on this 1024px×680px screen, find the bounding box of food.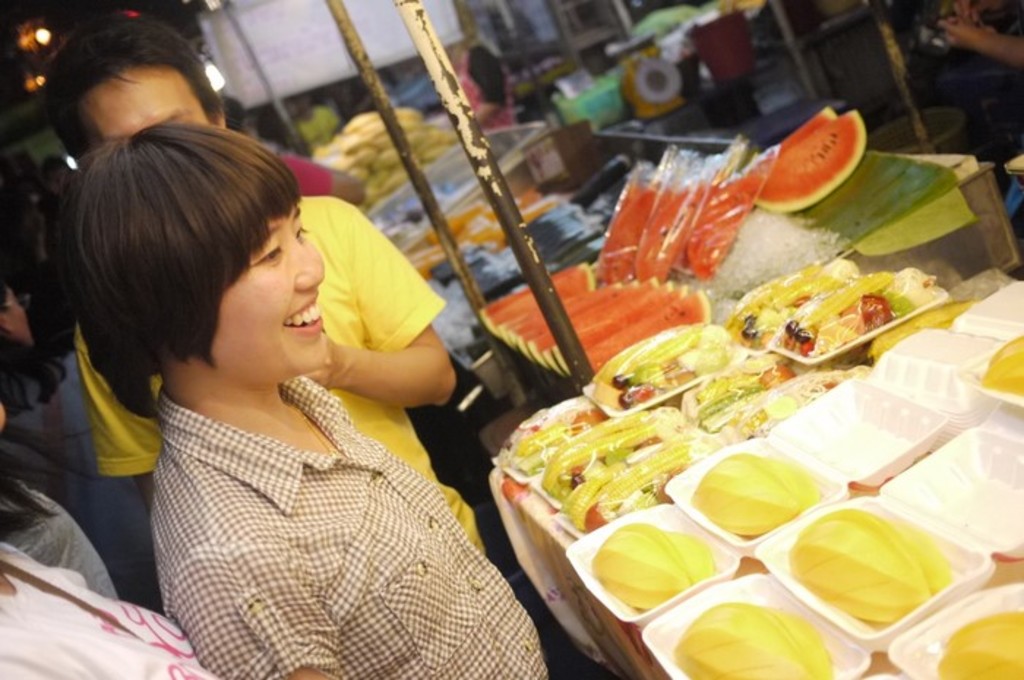
Bounding box: [left=774, top=101, right=840, bottom=155].
